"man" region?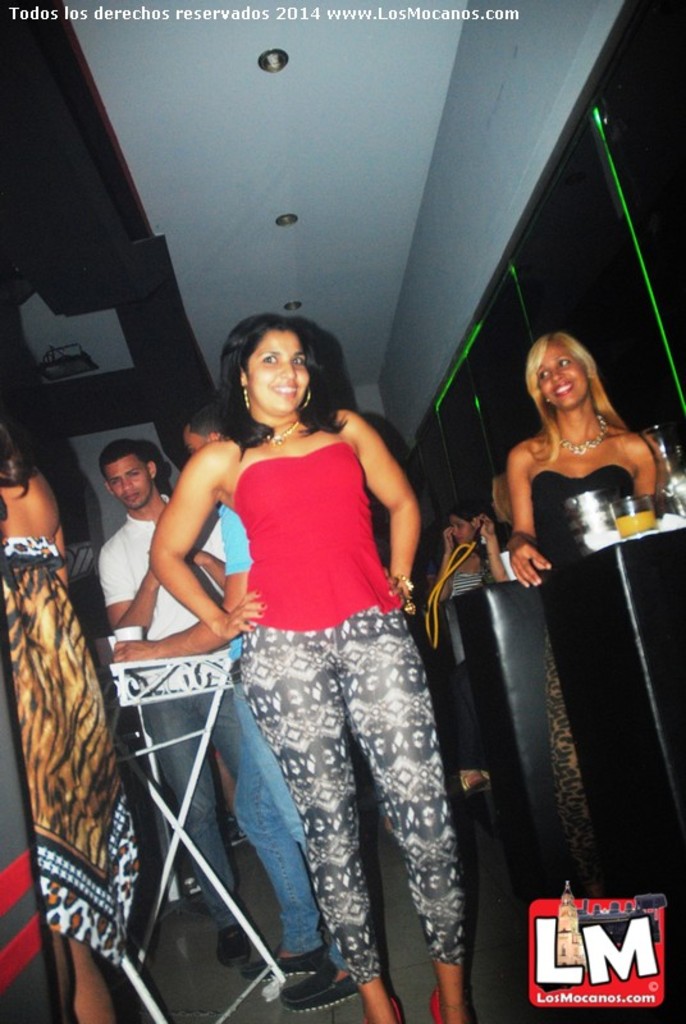
97,439,238,963
